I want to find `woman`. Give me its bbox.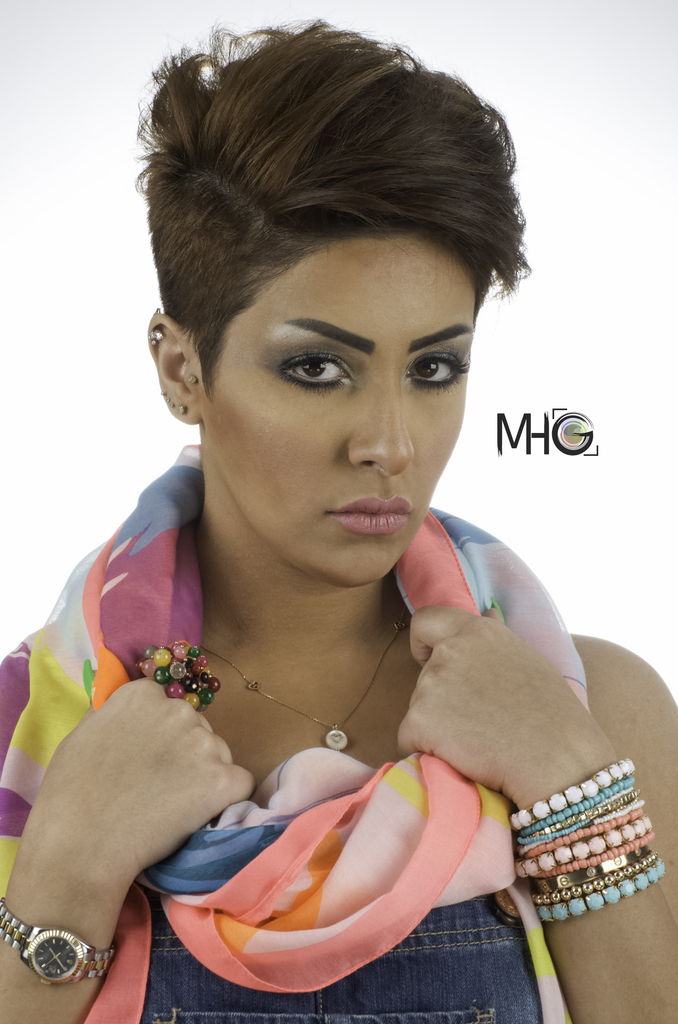
0,25,677,1023.
